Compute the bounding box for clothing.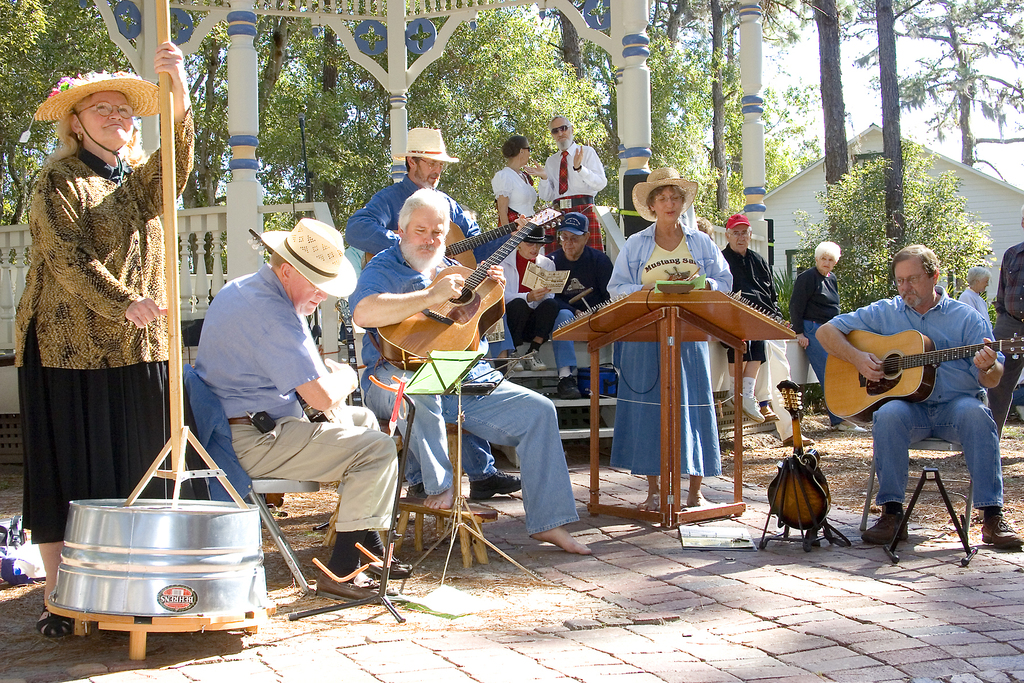
{"left": 789, "top": 269, "right": 838, "bottom": 427}.
